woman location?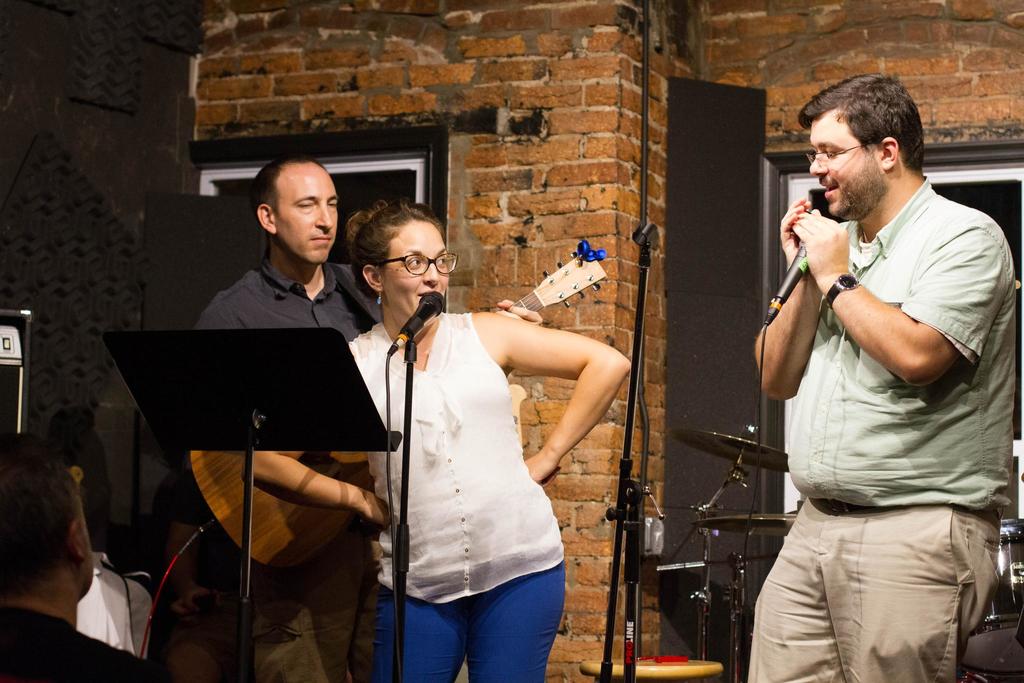
BBox(240, 202, 632, 682)
